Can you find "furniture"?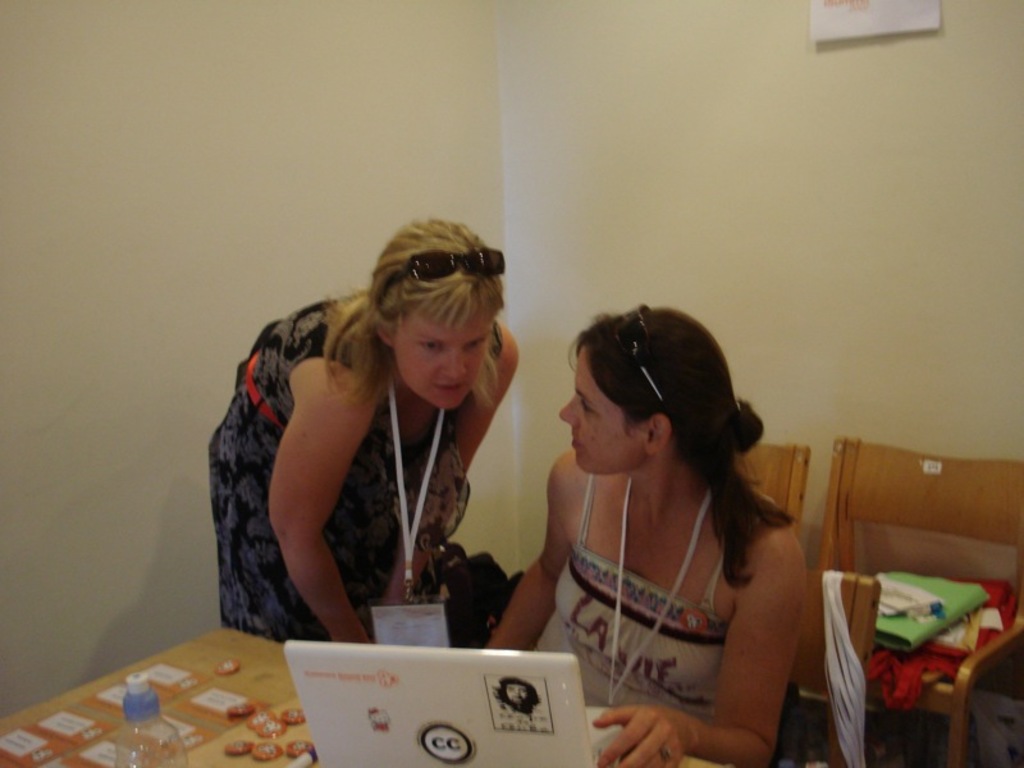
Yes, bounding box: [x1=0, y1=623, x2=724, y2=767].
